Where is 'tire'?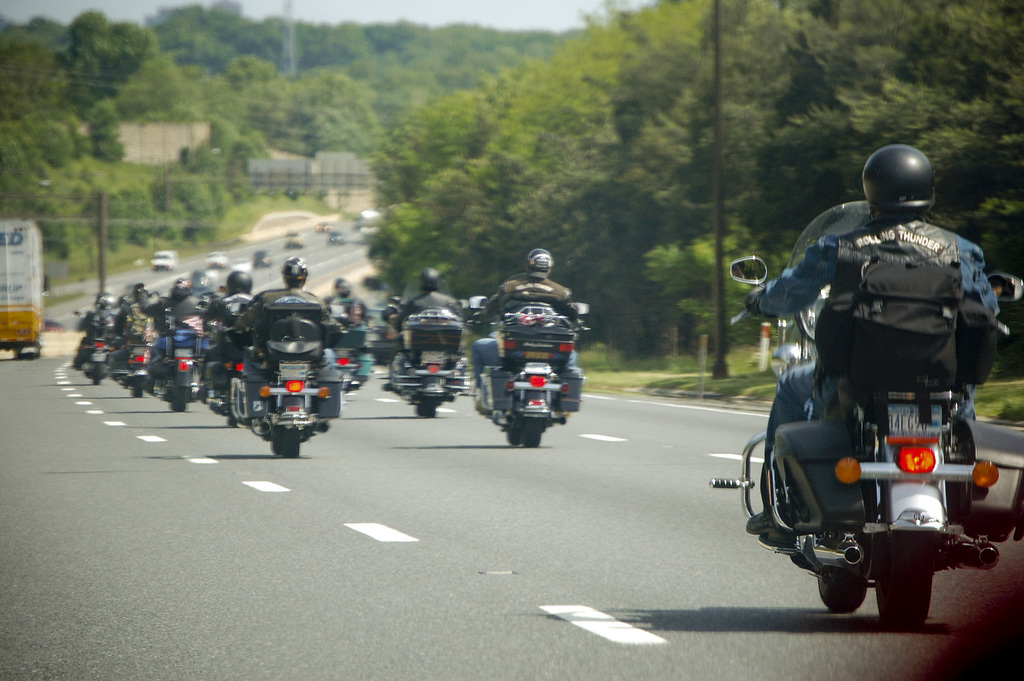
box(819, 575, 867, 613).
